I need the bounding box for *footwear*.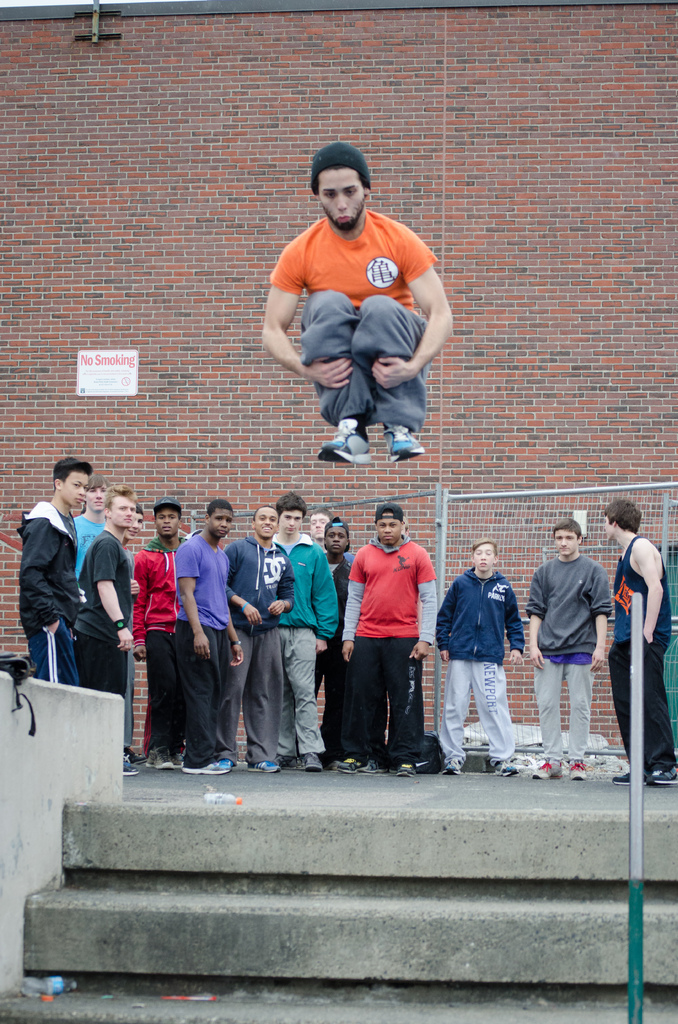
Here it is: [left=272, top=755, right=295, bottom=767].
